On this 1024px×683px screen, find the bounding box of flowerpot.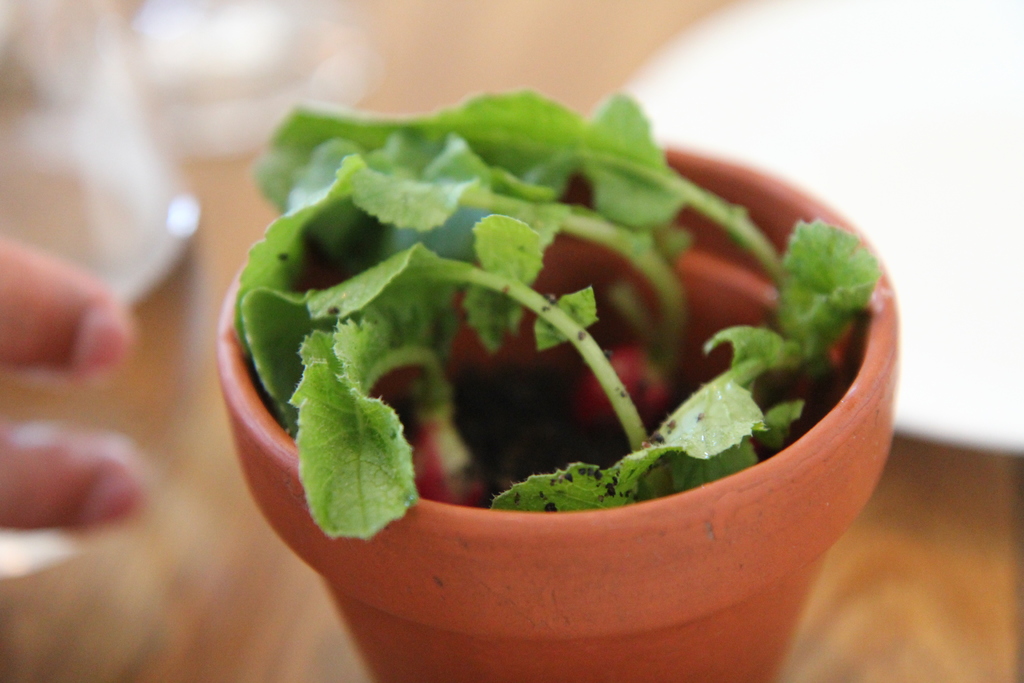
Bounding box: (x1=191, y1=94, x2=947, y2=674).
